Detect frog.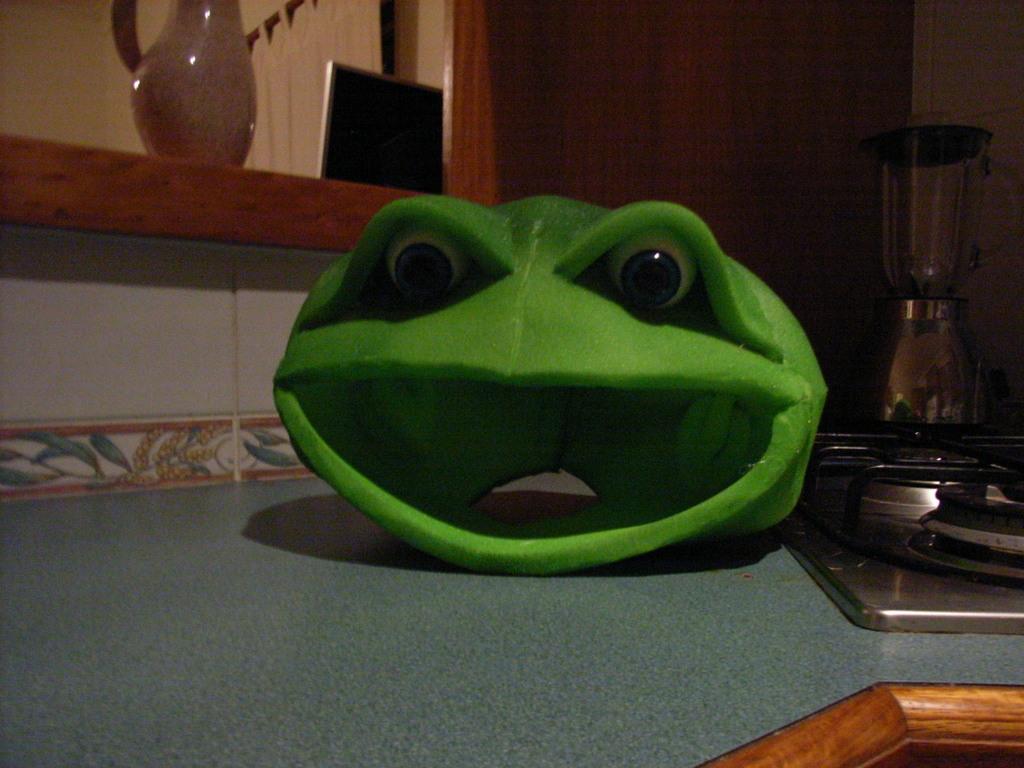
Detected at left=275, top=194, right=830, bottom=578.
